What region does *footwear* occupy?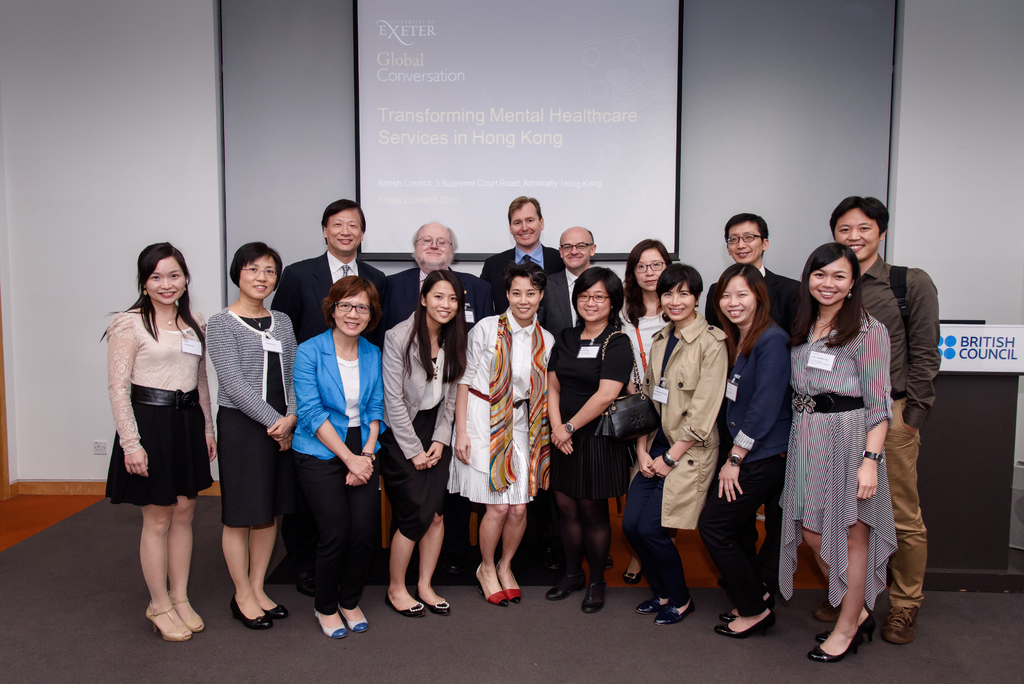
(x1=423, y1=599, x2=451, y2=610).
